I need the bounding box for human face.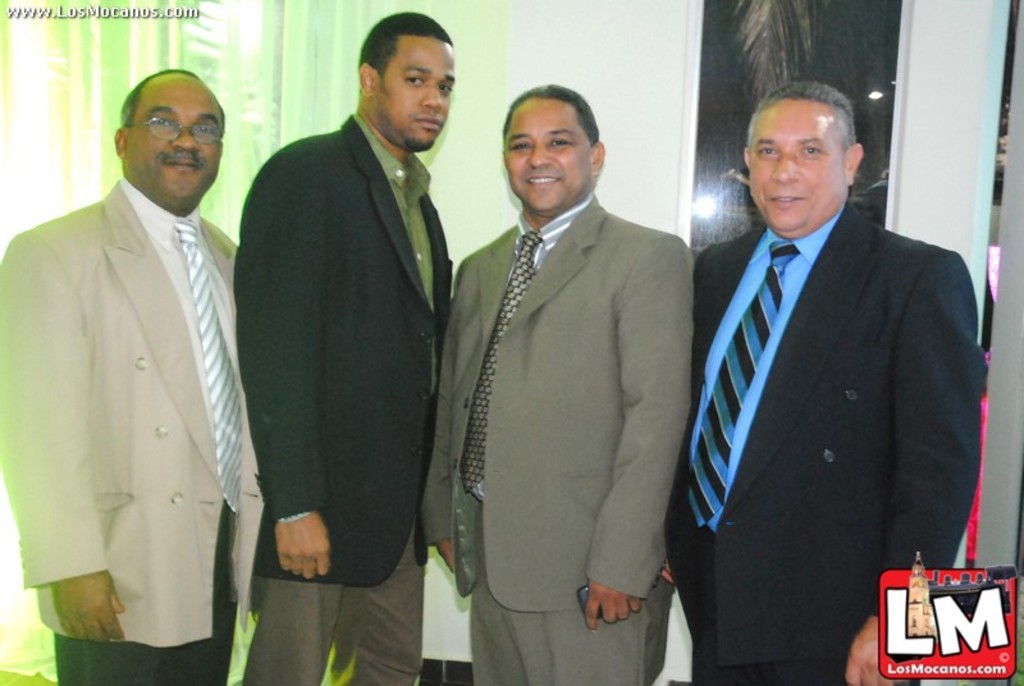
Here it is: 127, 76, 219, 198.
